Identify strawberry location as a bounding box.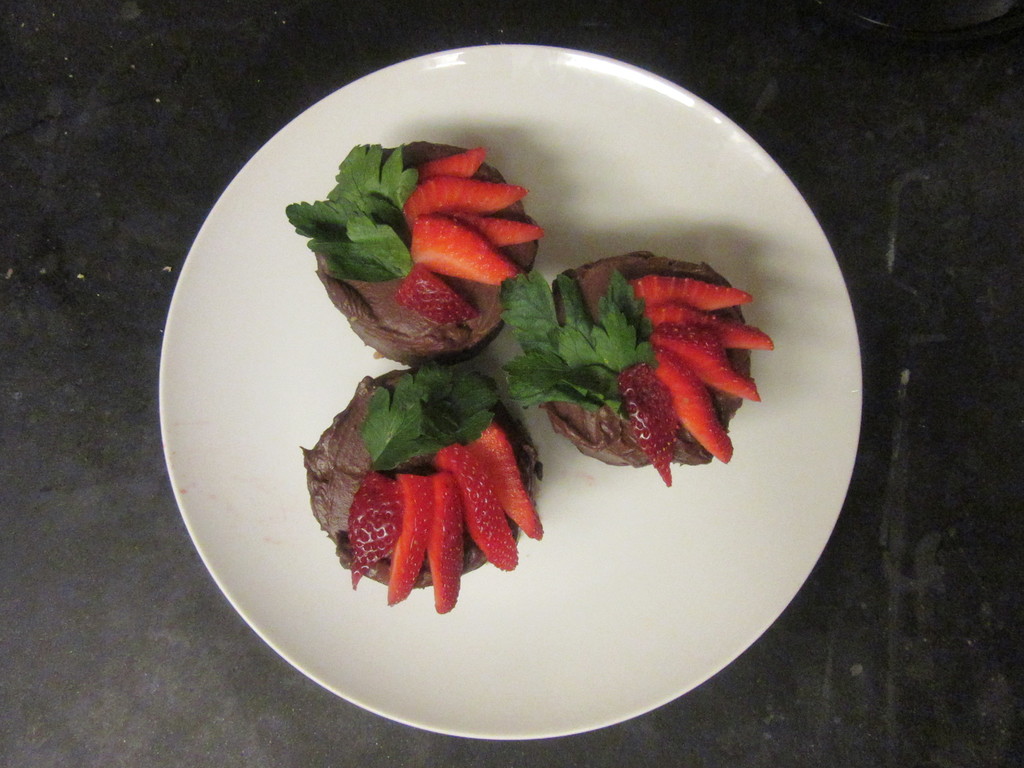
[x1=278, y1=144, x2=536, y2=335].
